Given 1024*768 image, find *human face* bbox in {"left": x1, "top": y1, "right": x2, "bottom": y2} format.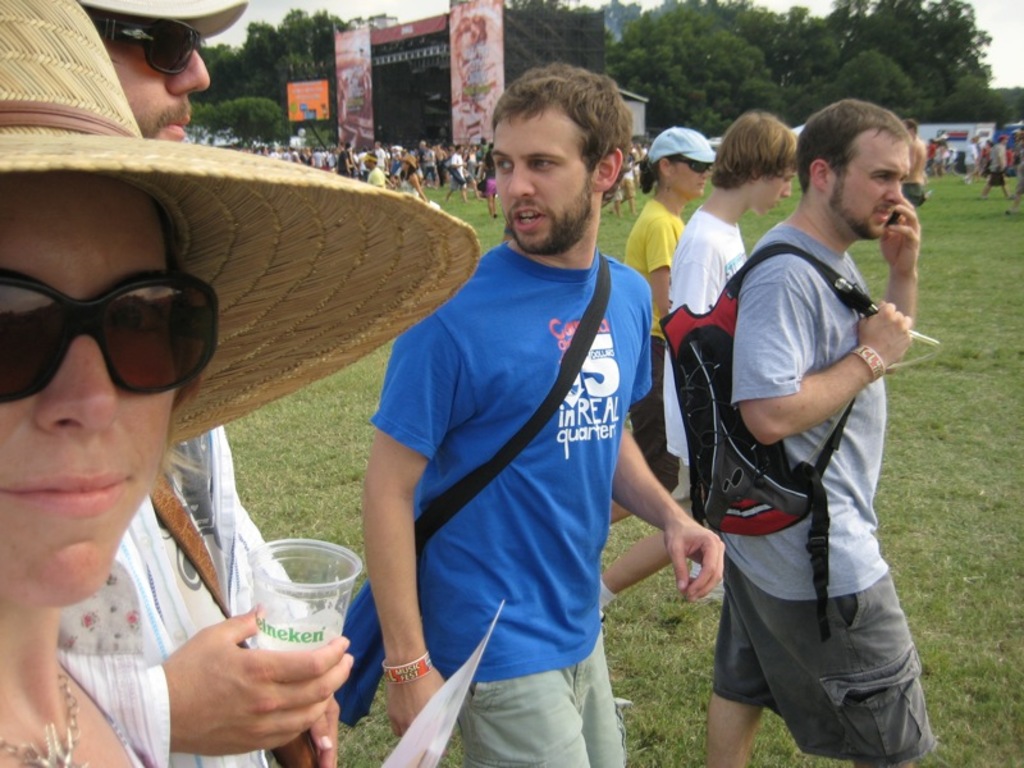
{"left": 672, "top": 151, "right": 710, "bottom": 198}.
